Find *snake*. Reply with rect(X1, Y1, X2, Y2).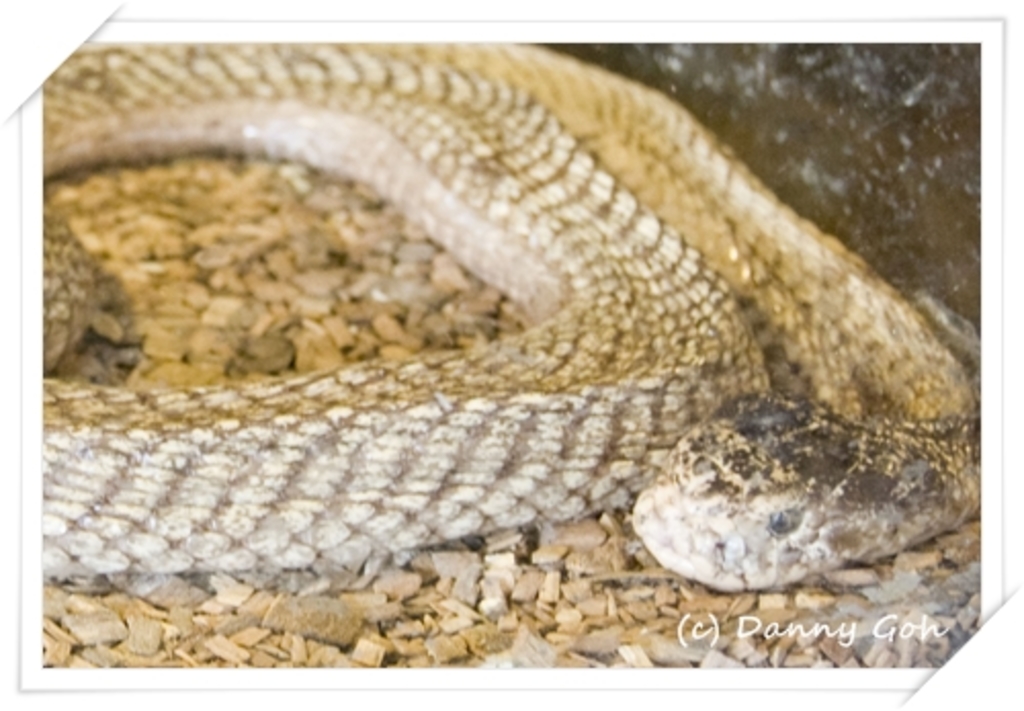
rect(33, 37, 985, 596).
